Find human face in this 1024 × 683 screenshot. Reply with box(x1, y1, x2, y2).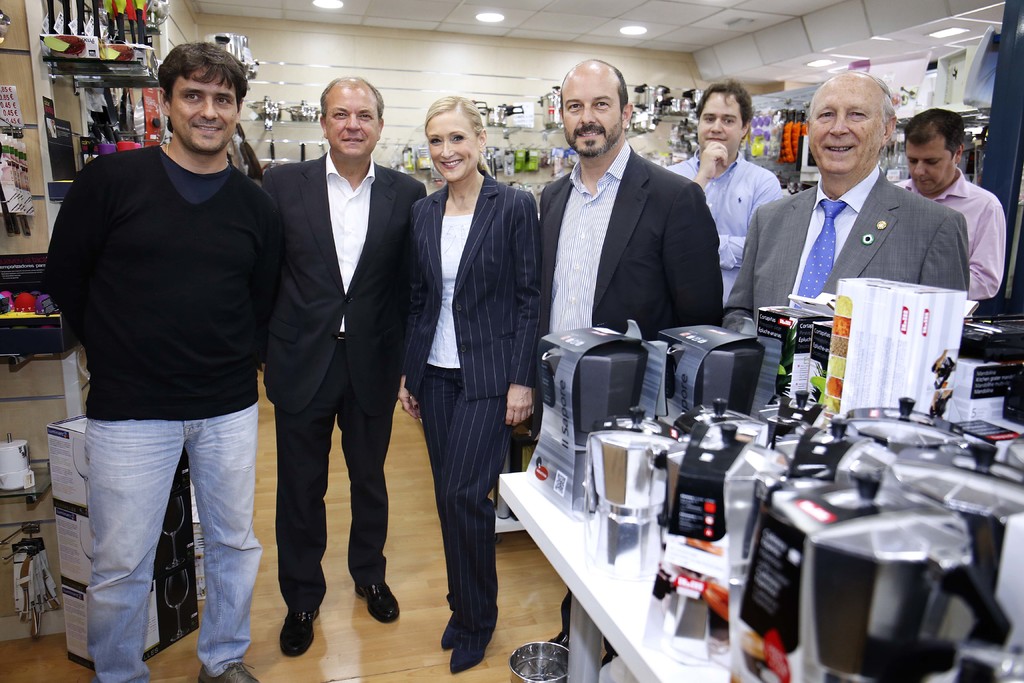
box(322, 84, 382, 159).
